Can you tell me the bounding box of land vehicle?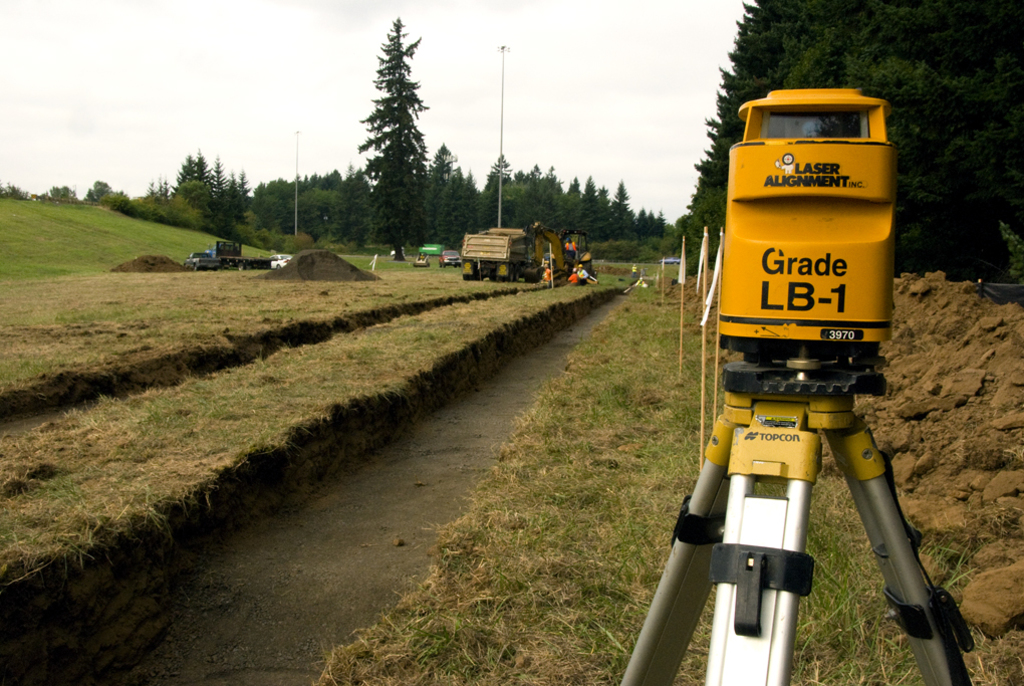
<bbox>271, 252, 289, 266</bbox>.
